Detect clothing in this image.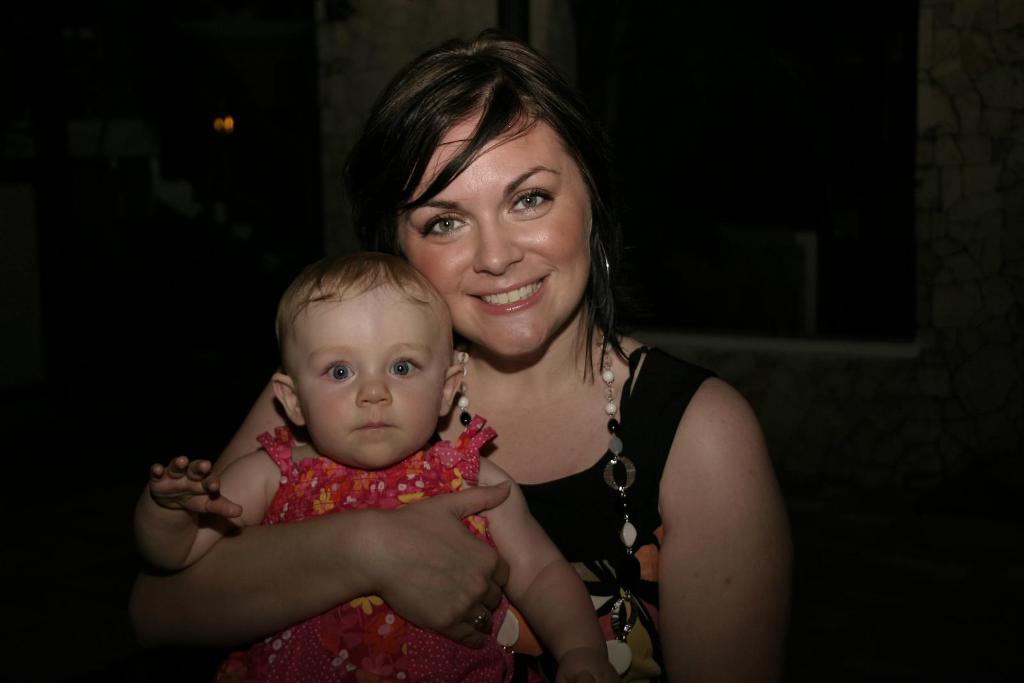
Detection: l=239, t=417, r=578, b=682.
